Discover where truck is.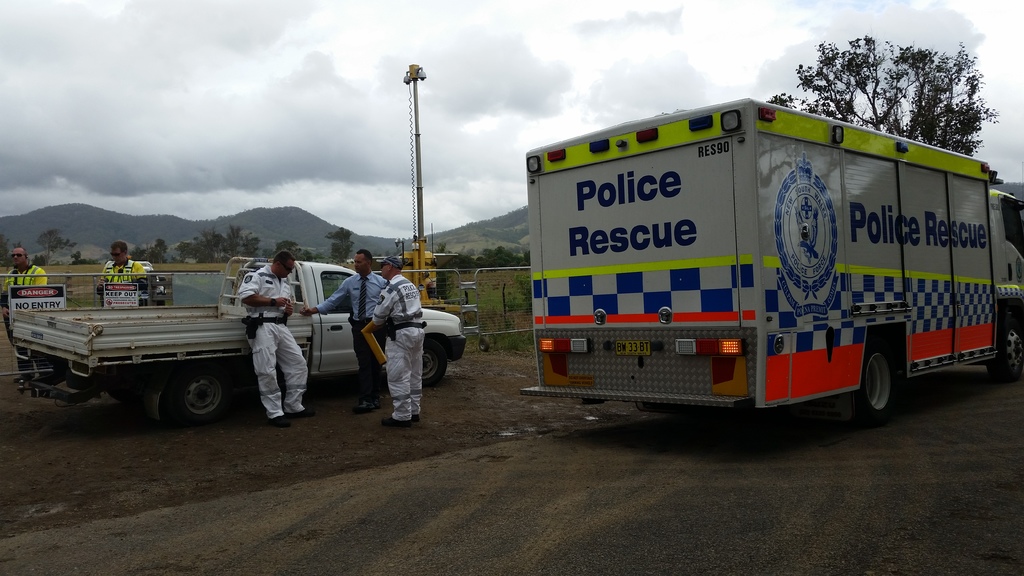
Discovered at detection(539, 88, 1011, 448).
